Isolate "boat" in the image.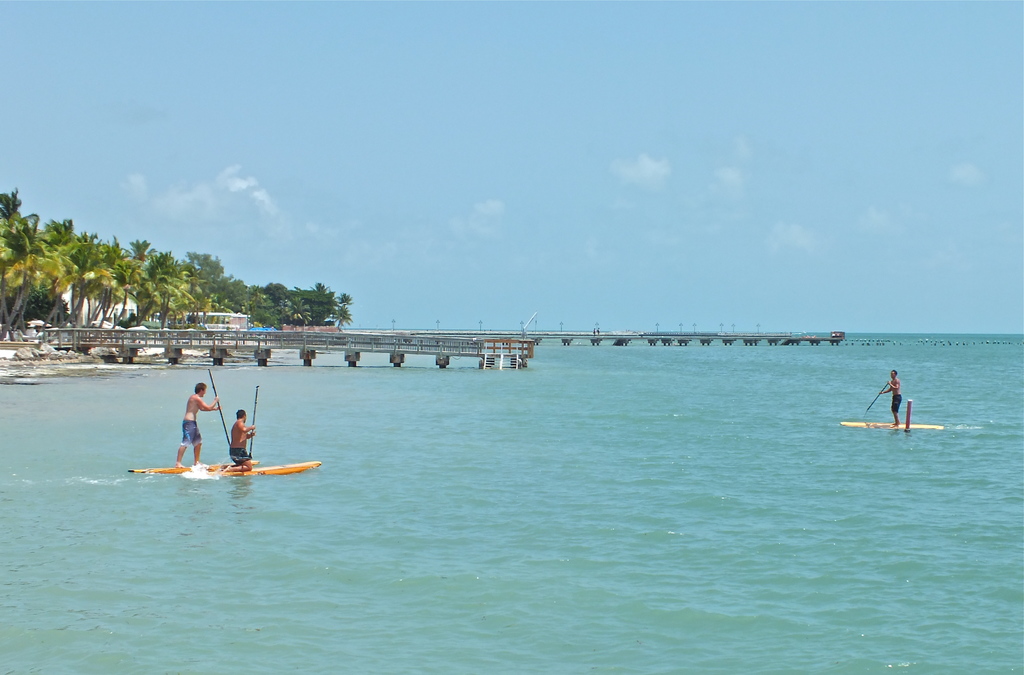
Isolated region: [x1=842, y1=426, x2=947, y2=431].
